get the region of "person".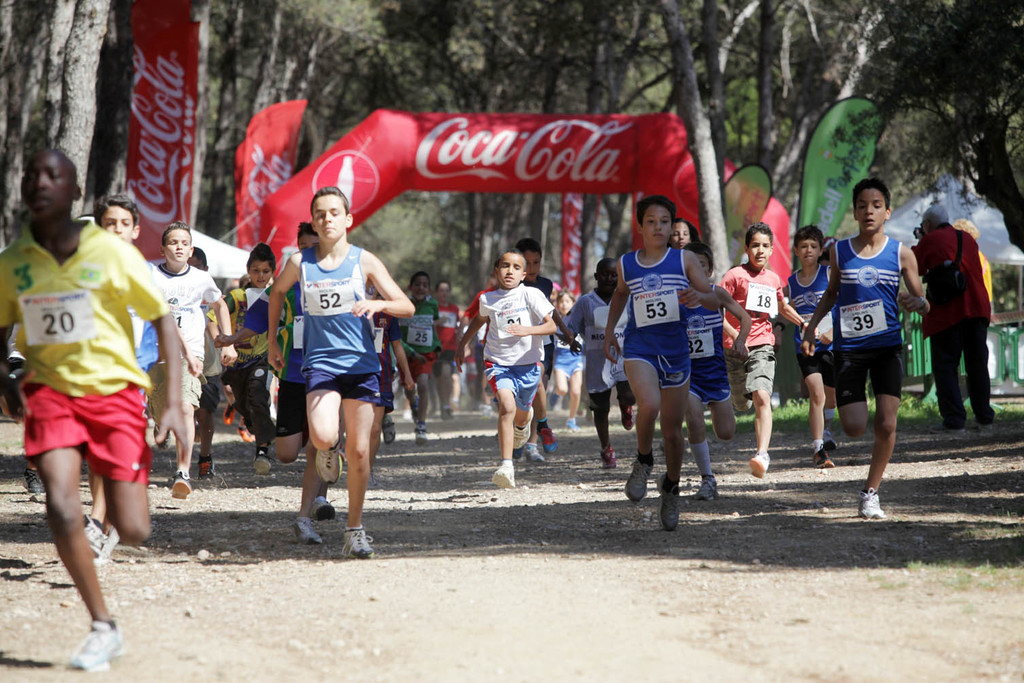
region(908, 200, 997, 431).
